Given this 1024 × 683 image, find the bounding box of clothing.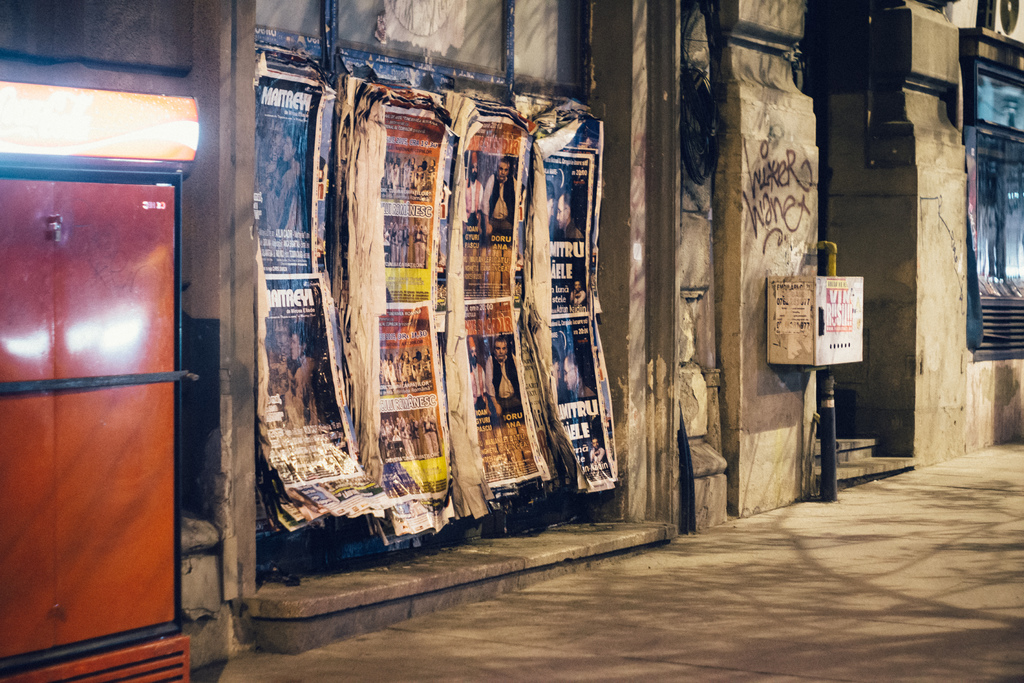
[x1=462, y1=177, x2=484, y2=225].
